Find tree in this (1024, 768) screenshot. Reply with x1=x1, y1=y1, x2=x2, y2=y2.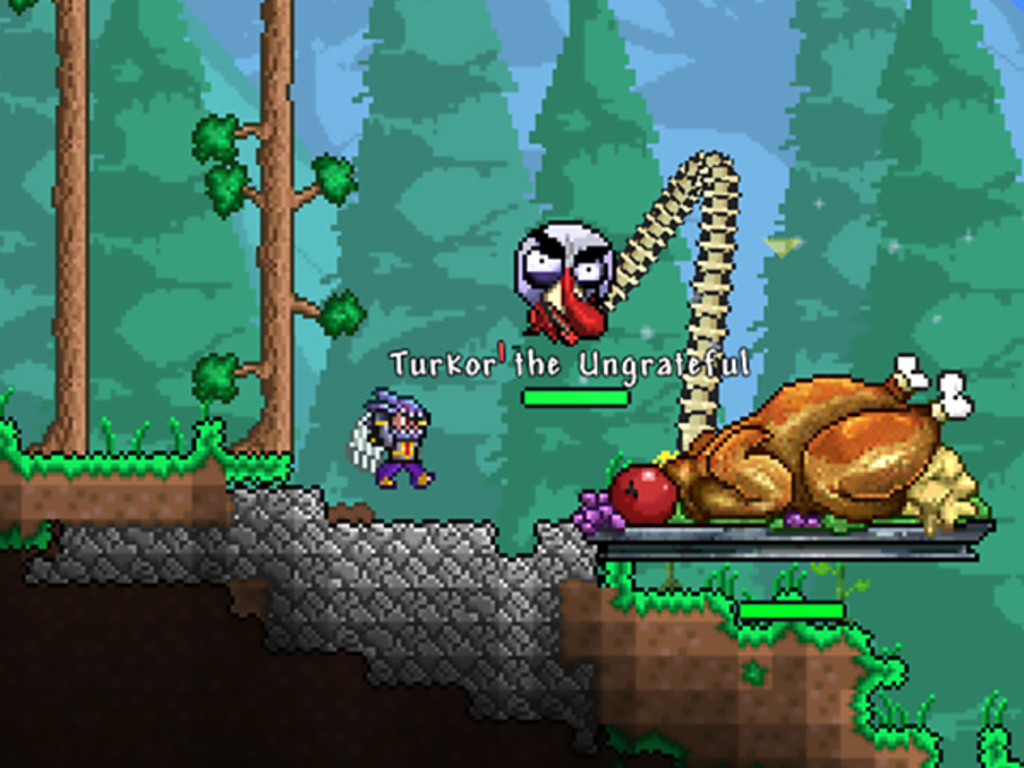
x1=502, y1=0, x2=695, y2=556.
